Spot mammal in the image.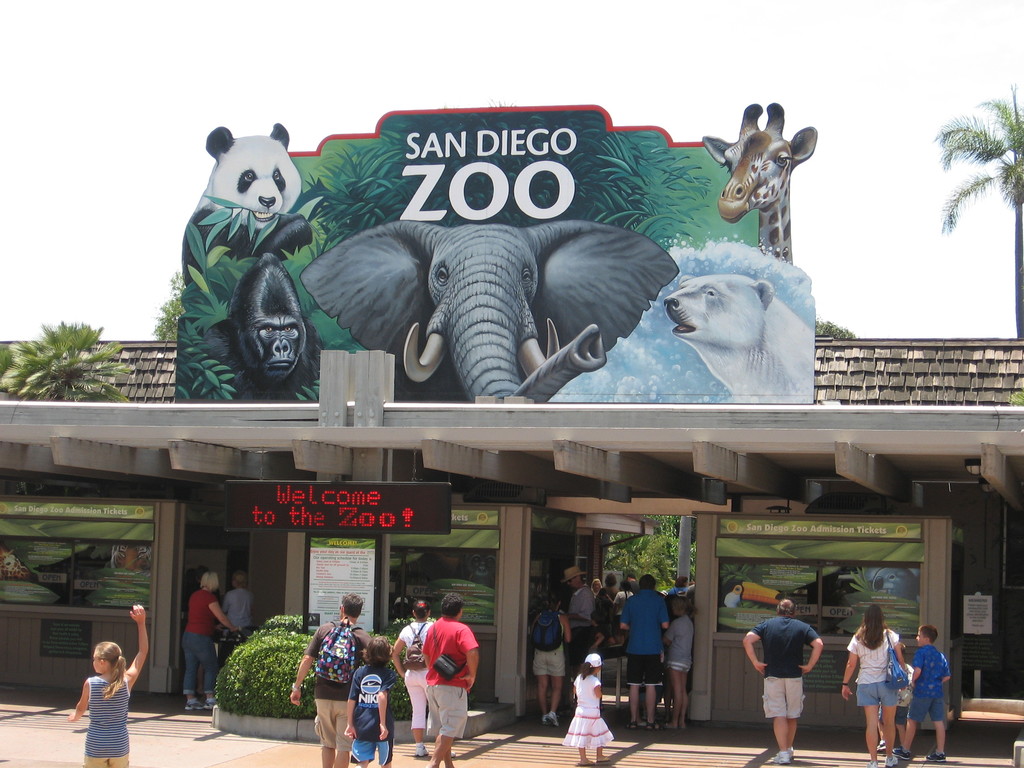
mammal found at Rect(859, 604, 925, 762).
